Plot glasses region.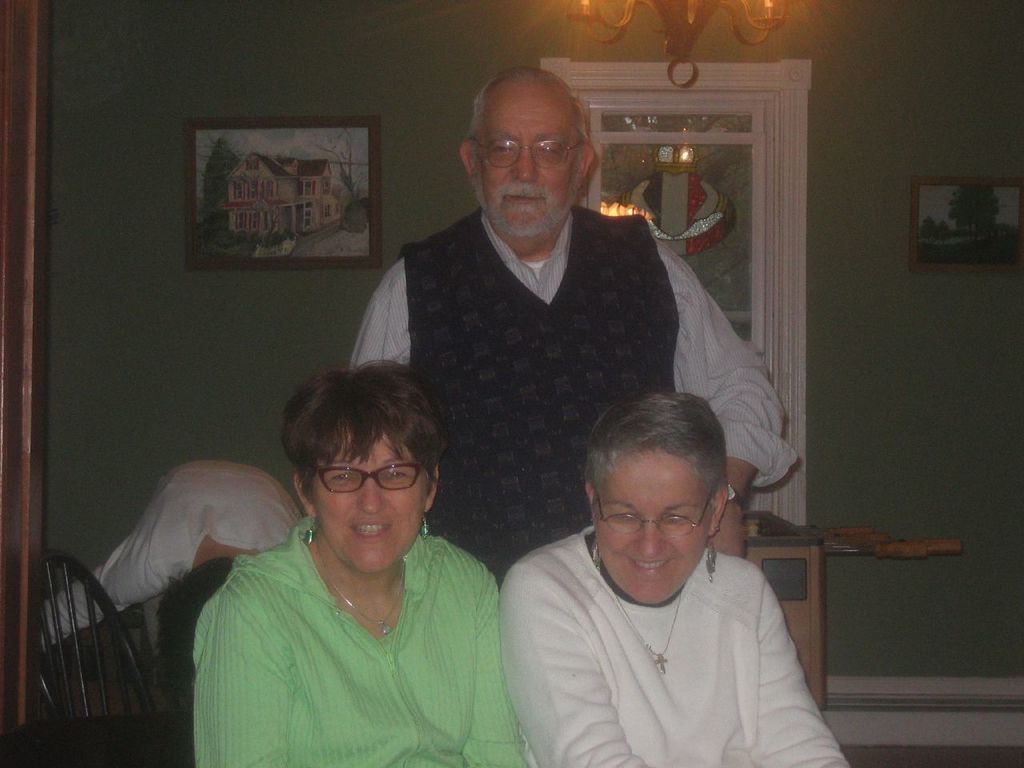
Plotted at [593,480,722,543].
